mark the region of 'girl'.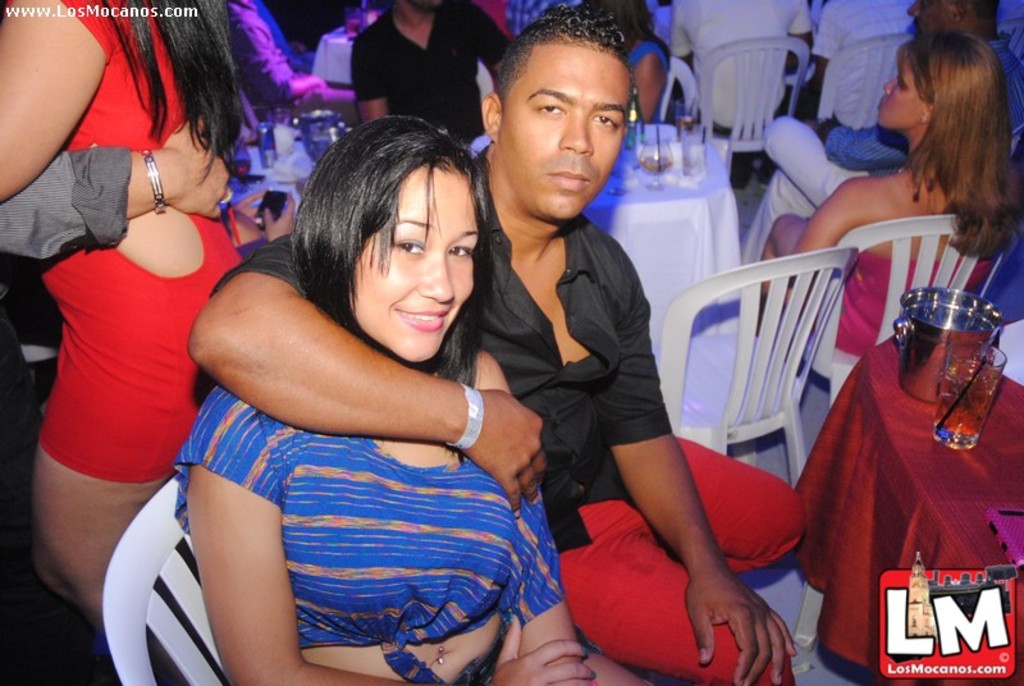
Region: {"x1": 0, "y1": 0, "x2": 251, "y2": 637}.
